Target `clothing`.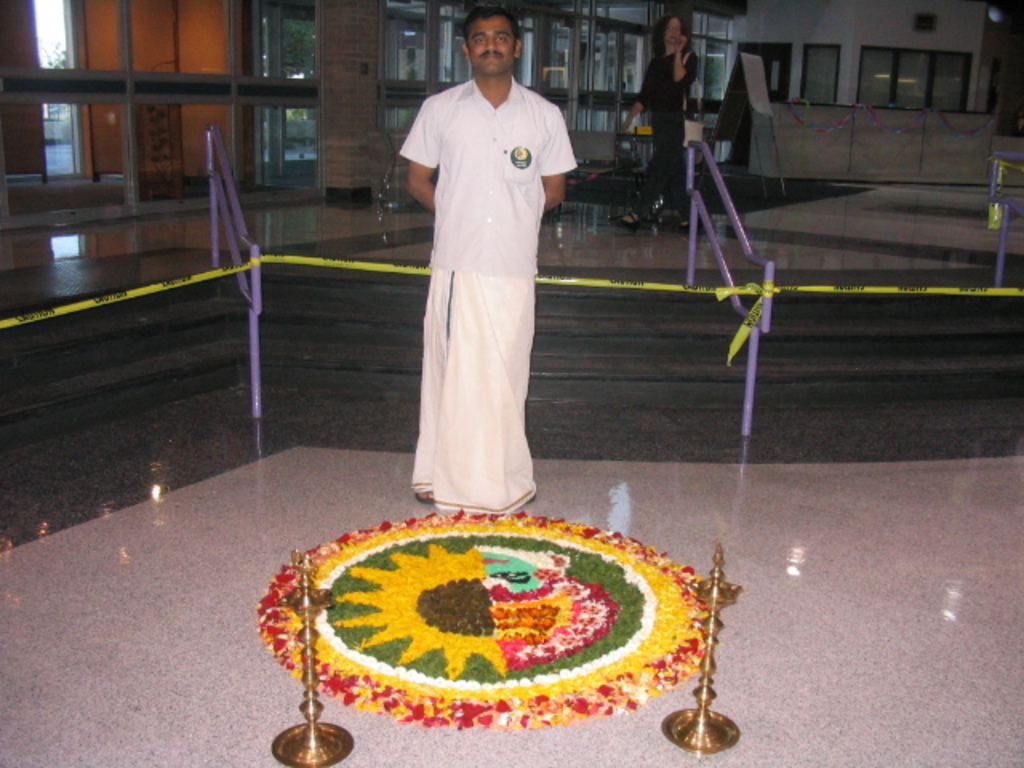
Target region: [630, 43, 693, 219].
